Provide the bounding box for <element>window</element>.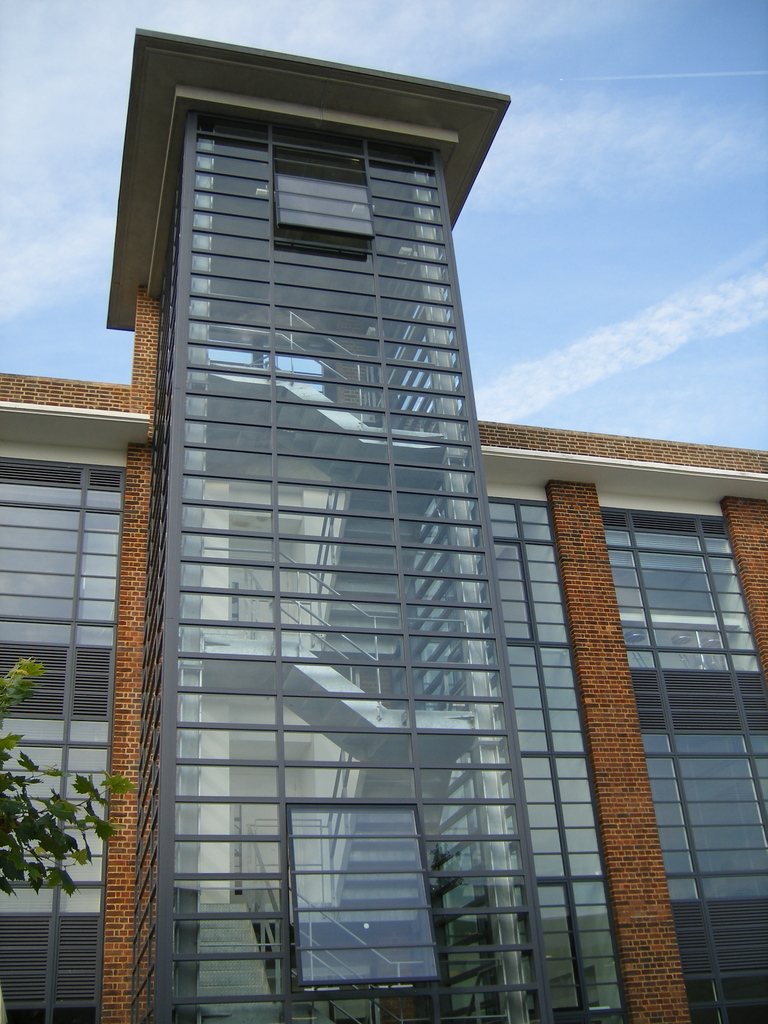
bbox(294, 790, 459, 978).
